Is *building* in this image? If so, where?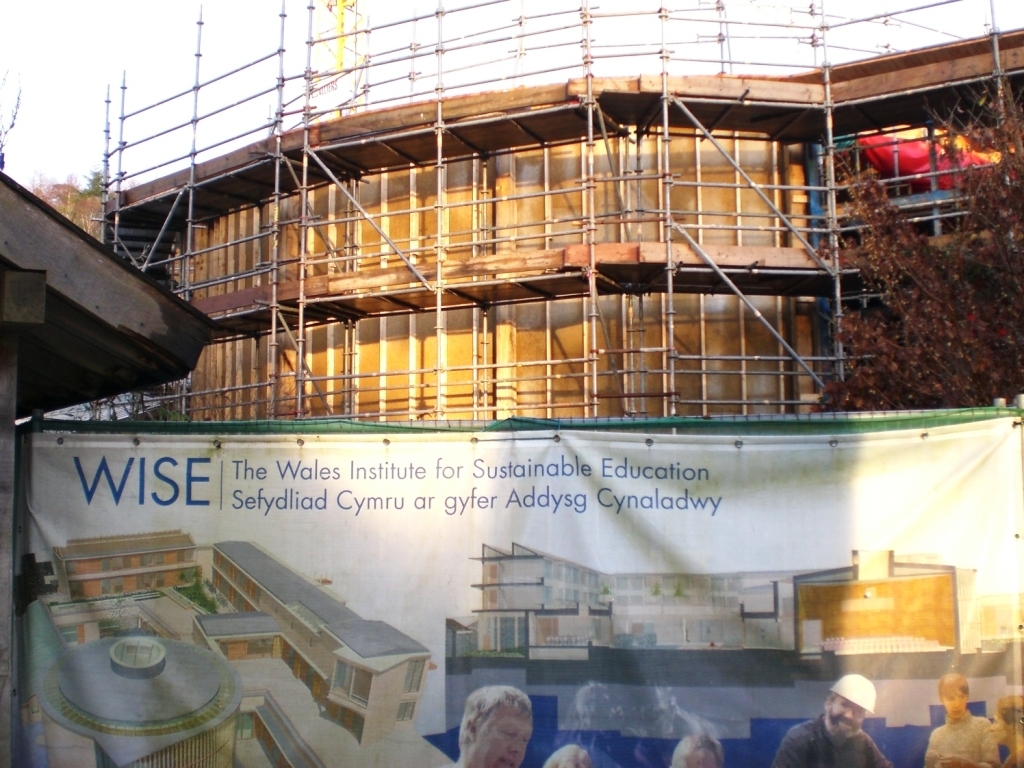
Yes, at region(96, 23, 1023, 426).
